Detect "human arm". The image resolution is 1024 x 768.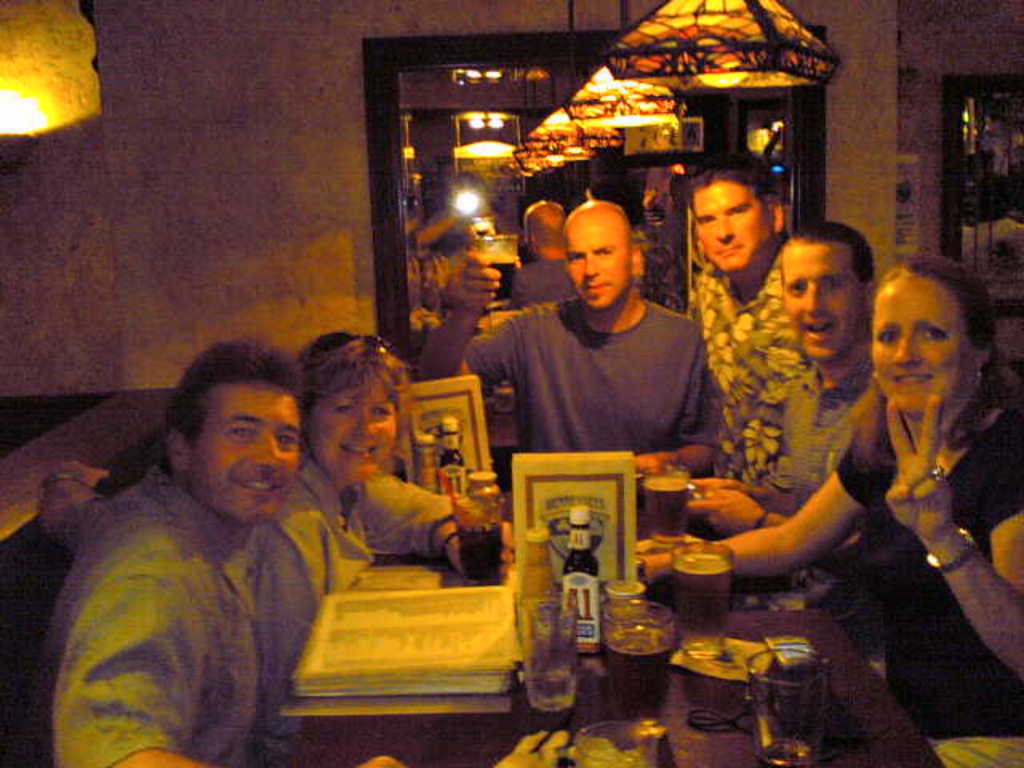
pyautogui.locateOnScreen(413, 248, 520, 400).
